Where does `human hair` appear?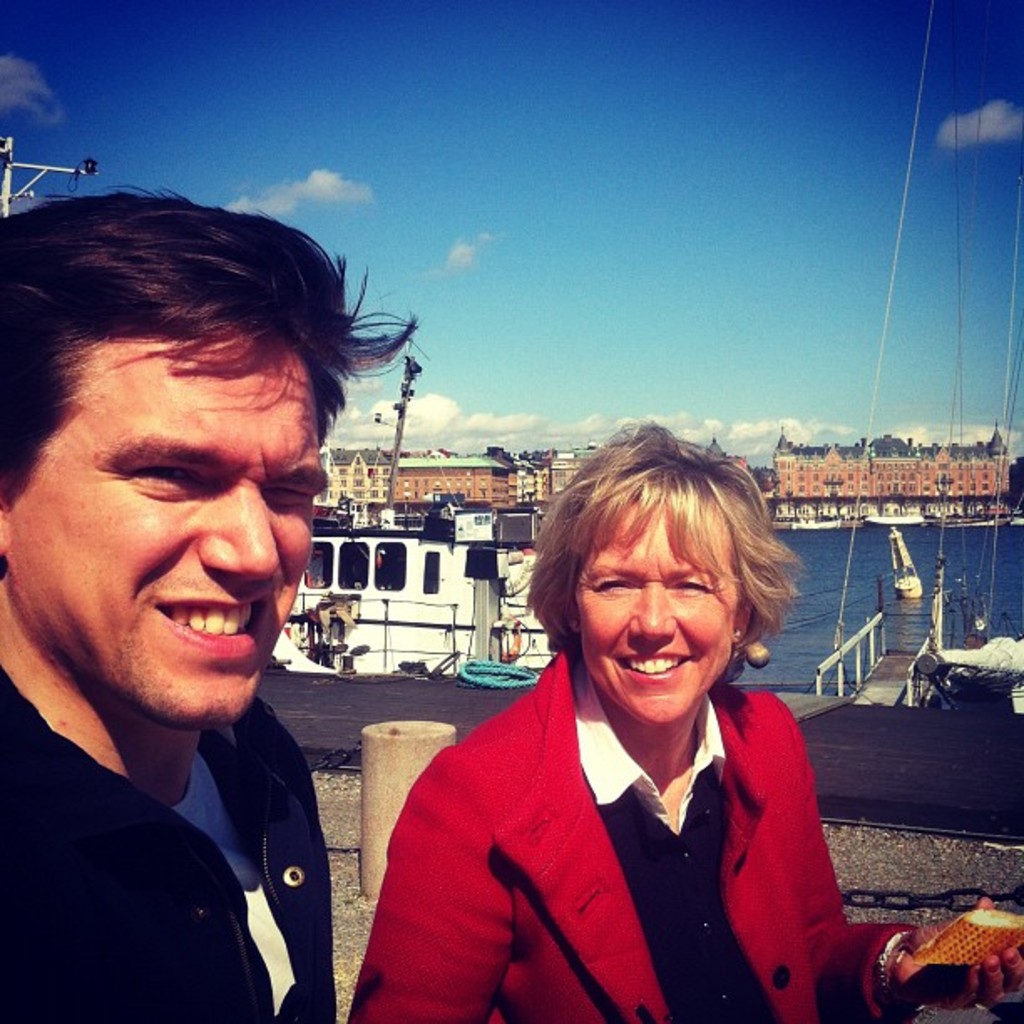
Appears at bbox(0, 179, 427, 515).
